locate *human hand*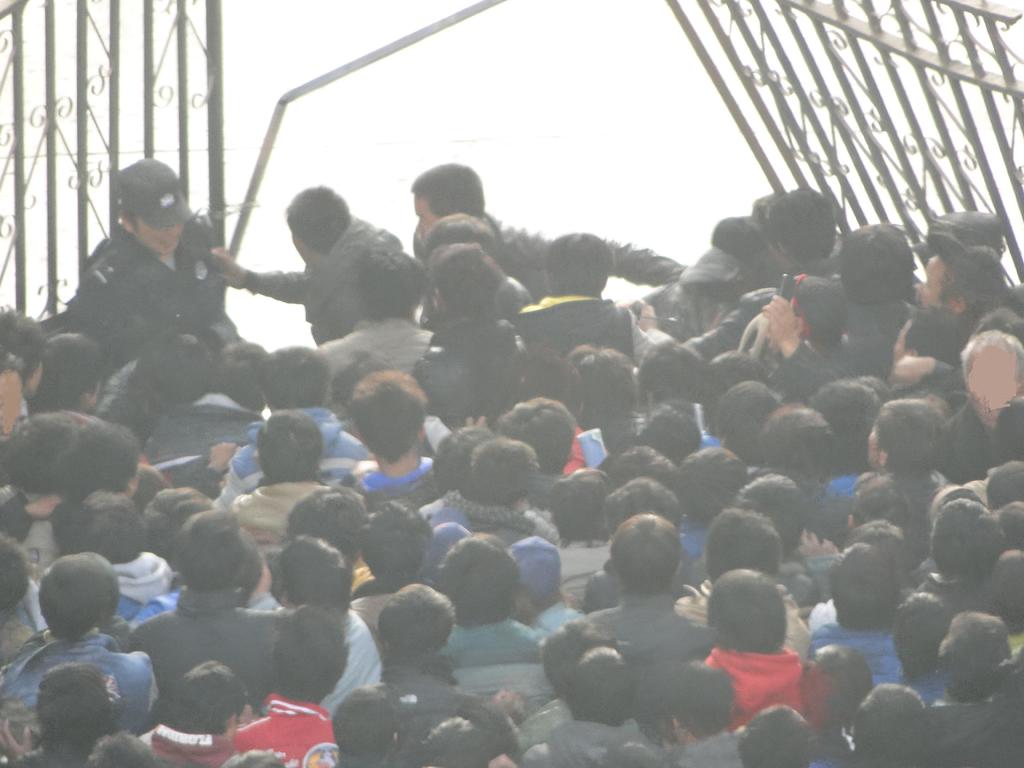
(x1=637, y1=302, x2=662, y2=332)
